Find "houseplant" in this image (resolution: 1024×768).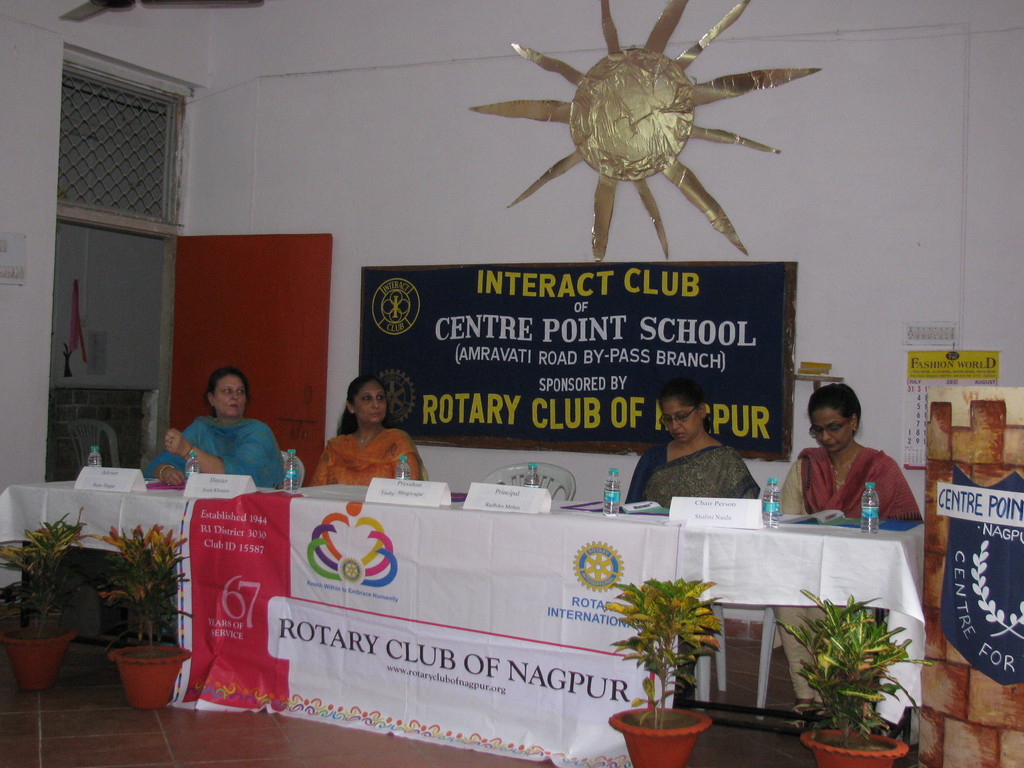
[x1=771, y1=588, x2=935, y2=750].
